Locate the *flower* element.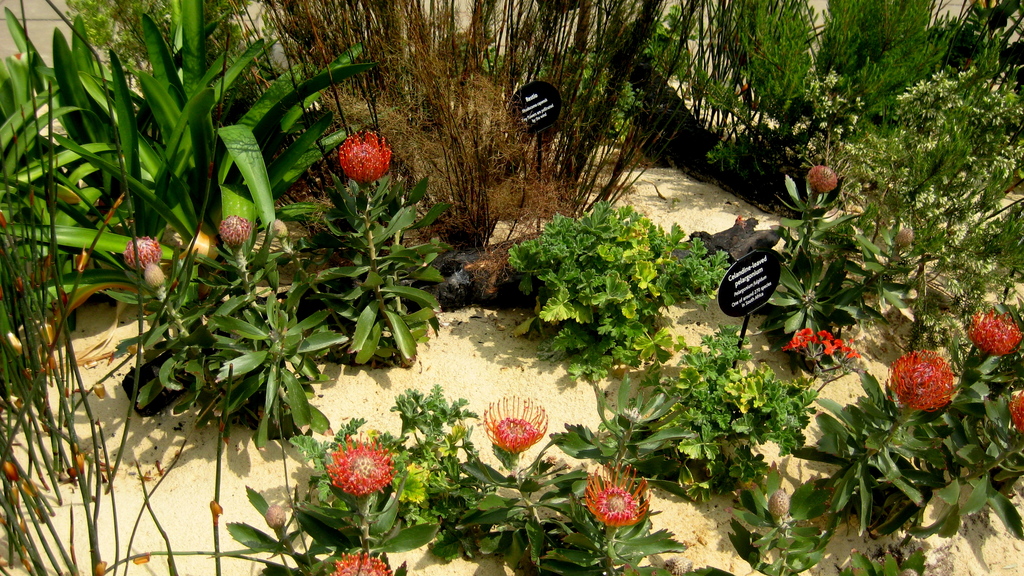
Element bbox: select_region(1010, 387, 1023, 437).
